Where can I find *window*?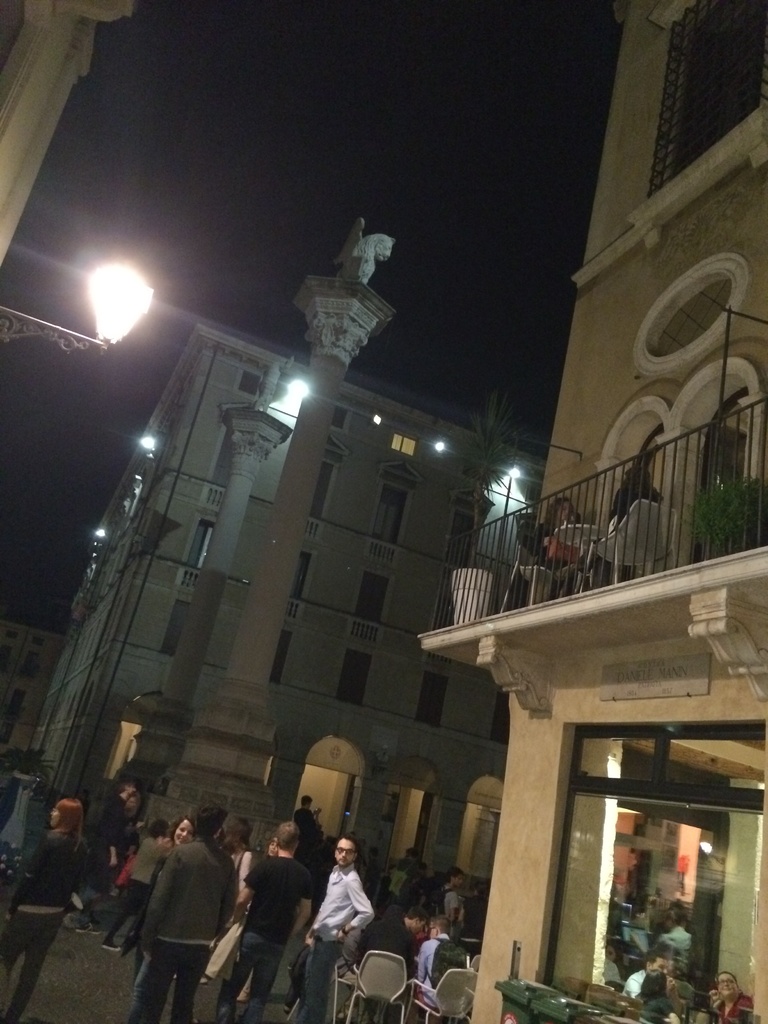
You can find it at 265,625,291,683.
